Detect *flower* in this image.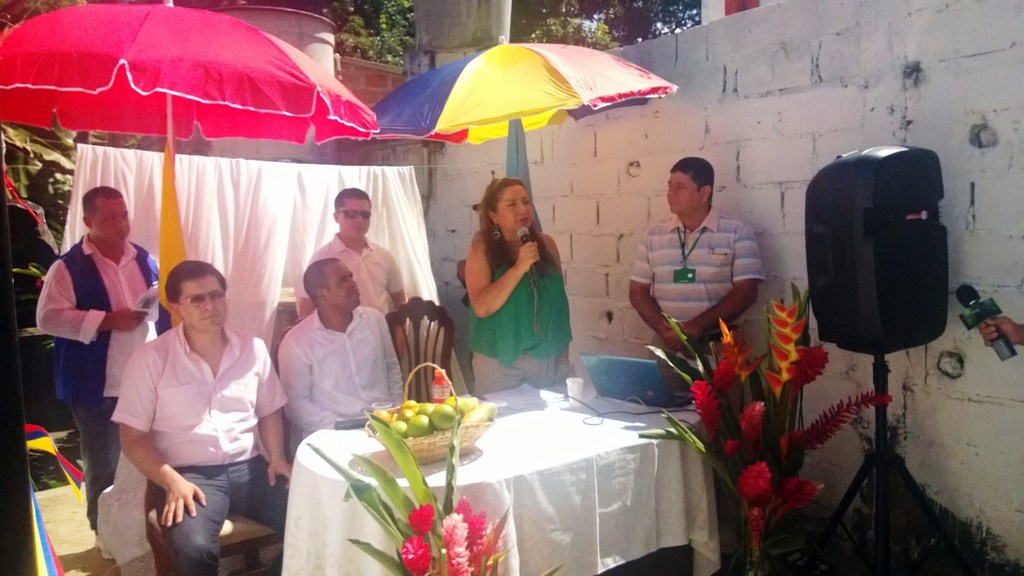
Detection: box(690, 378, 721, 440).
